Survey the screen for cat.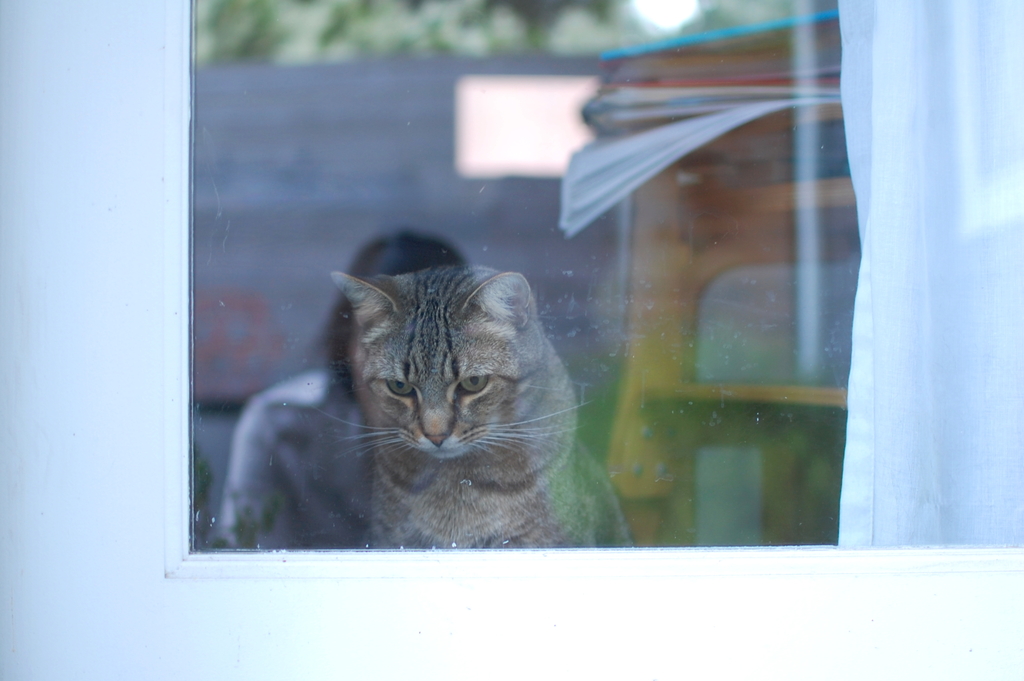
Survey found: left=320, top=261, right=632, bottom=550.
